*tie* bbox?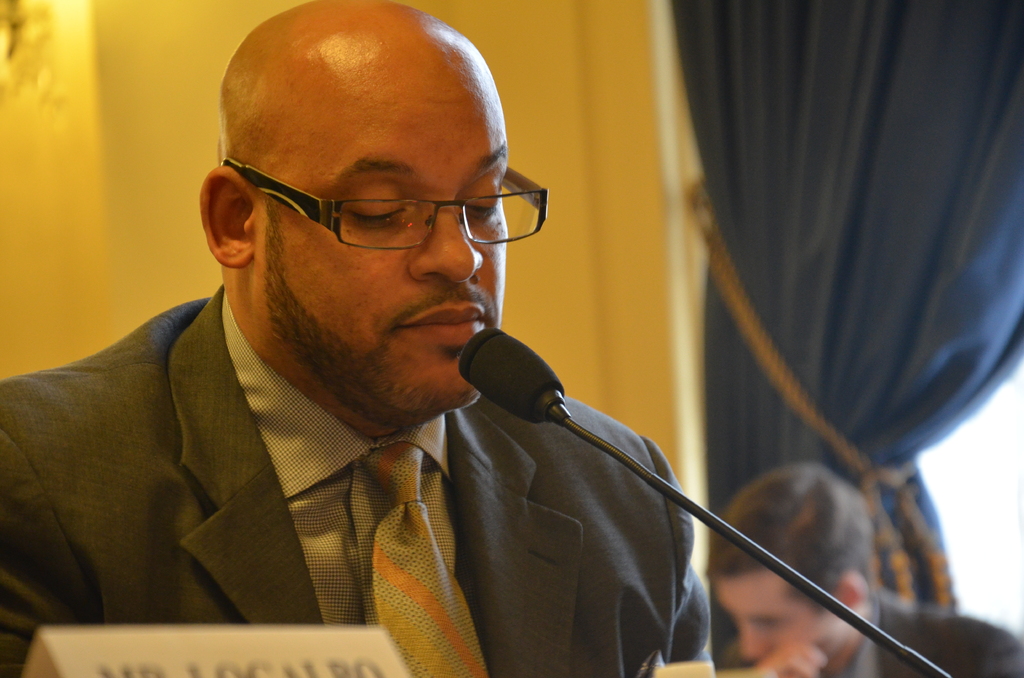
{"x1": 371, "y1": 436, "x2": 489, "y2": 677}
